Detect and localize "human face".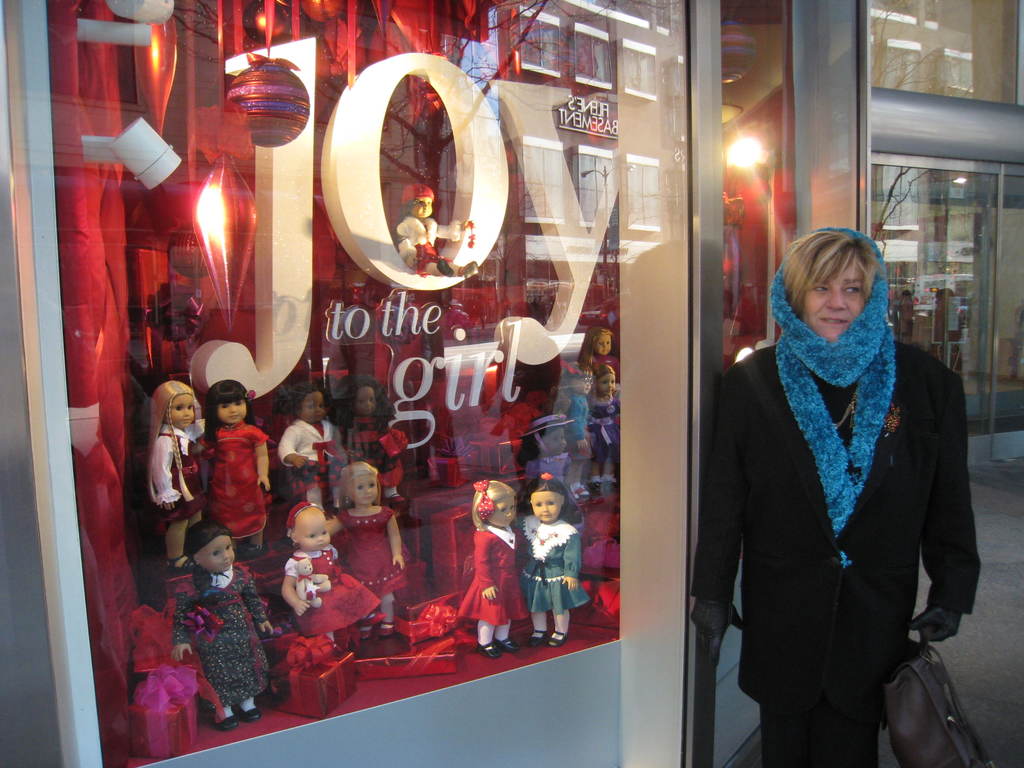
Localized at (305,397,323,422).
